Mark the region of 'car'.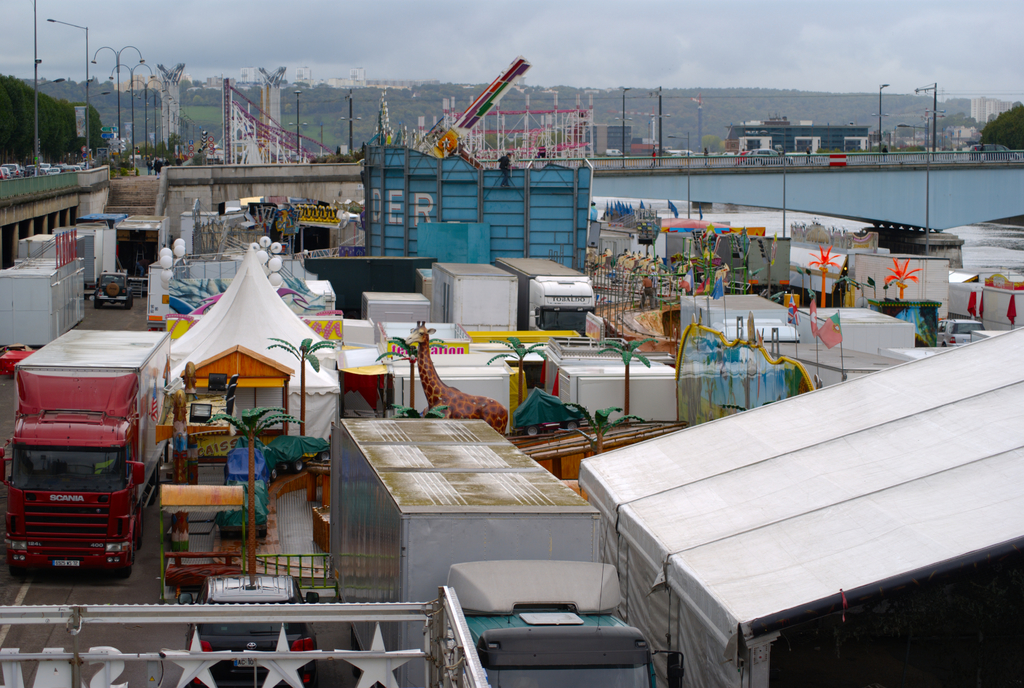
Region: [604, 148, 624, 156].
